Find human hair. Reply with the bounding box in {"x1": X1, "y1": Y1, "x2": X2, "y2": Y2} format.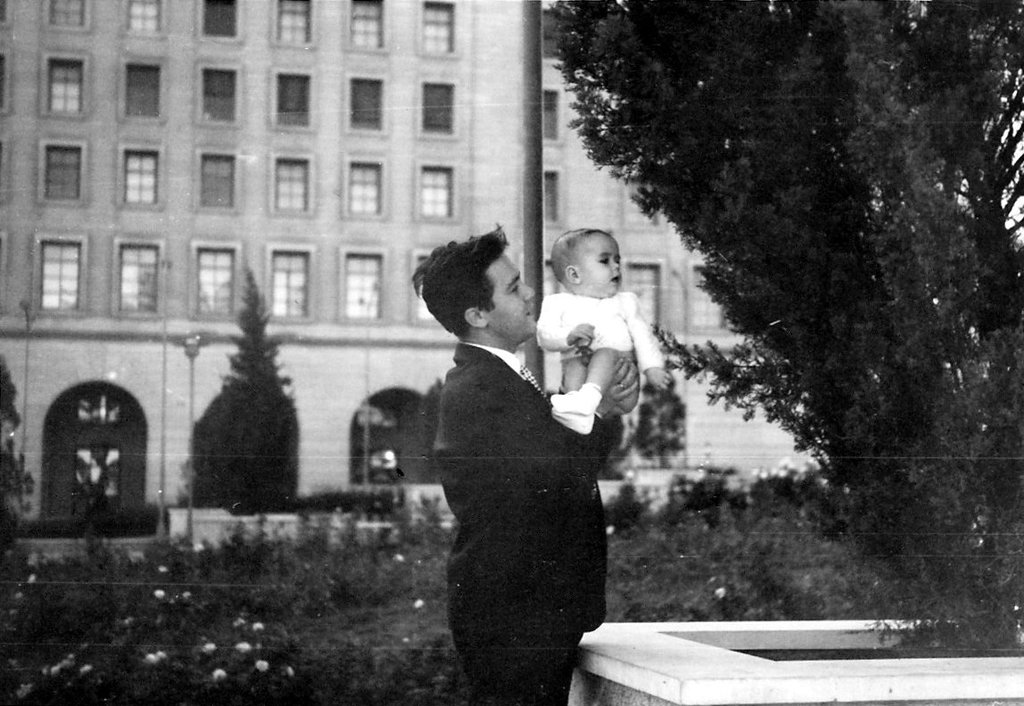
{"x1": 409, "y1": 226, "x2": 506, "y2": 346}.
